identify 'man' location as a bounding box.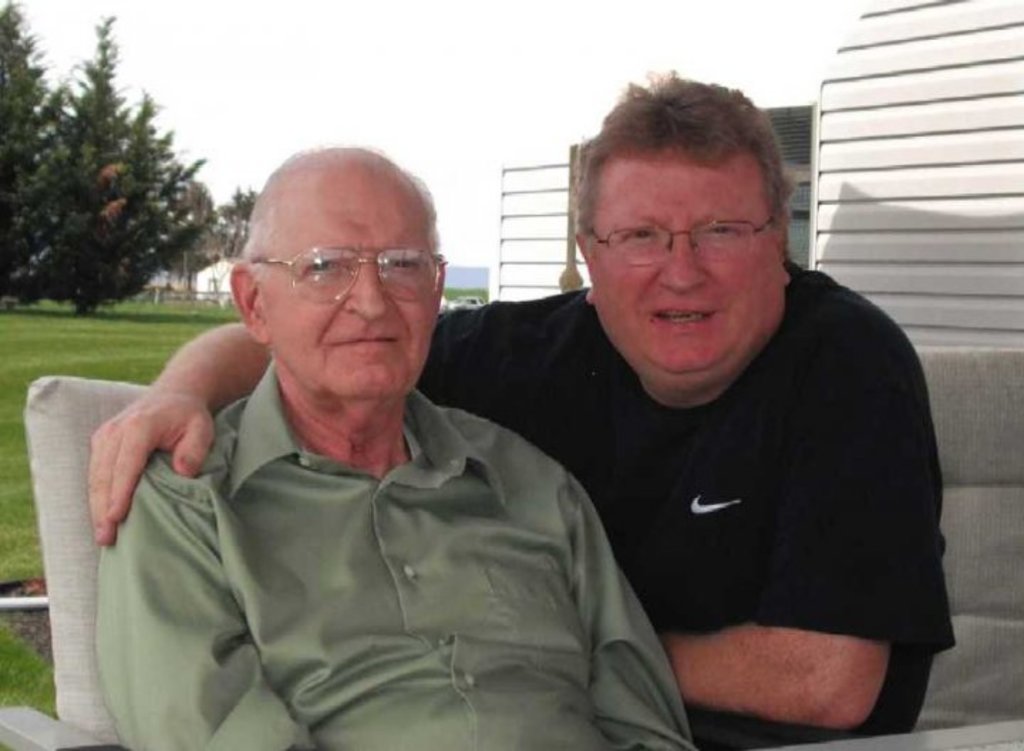
l=90, t=70, r=956, b=750.
